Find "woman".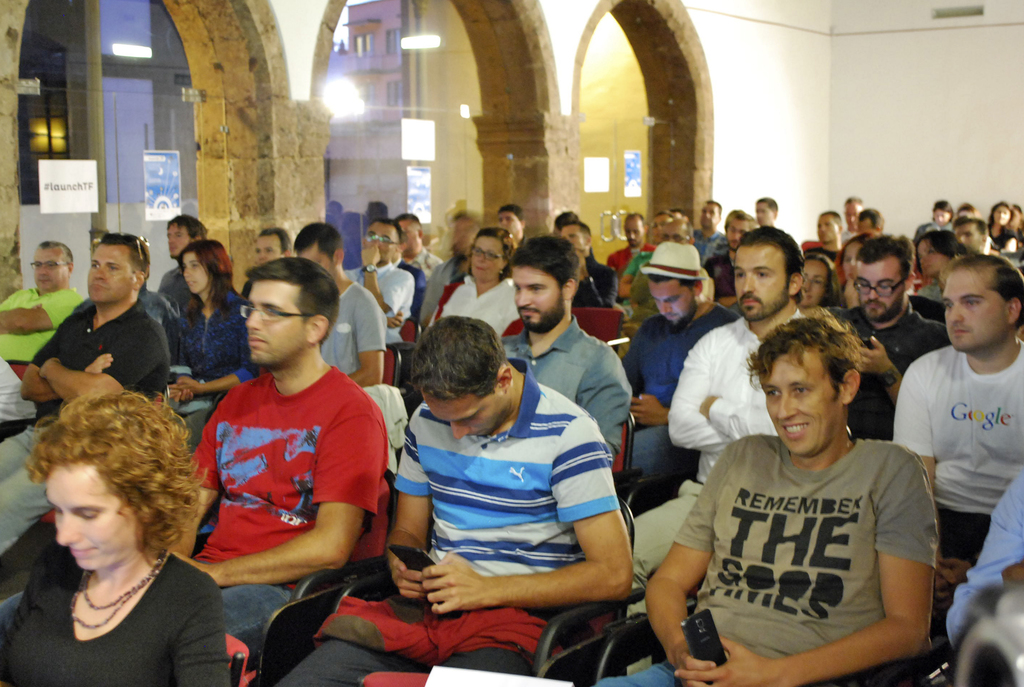
{"left": 800, "top": 250, "right": 845, "bottom": 306}.
